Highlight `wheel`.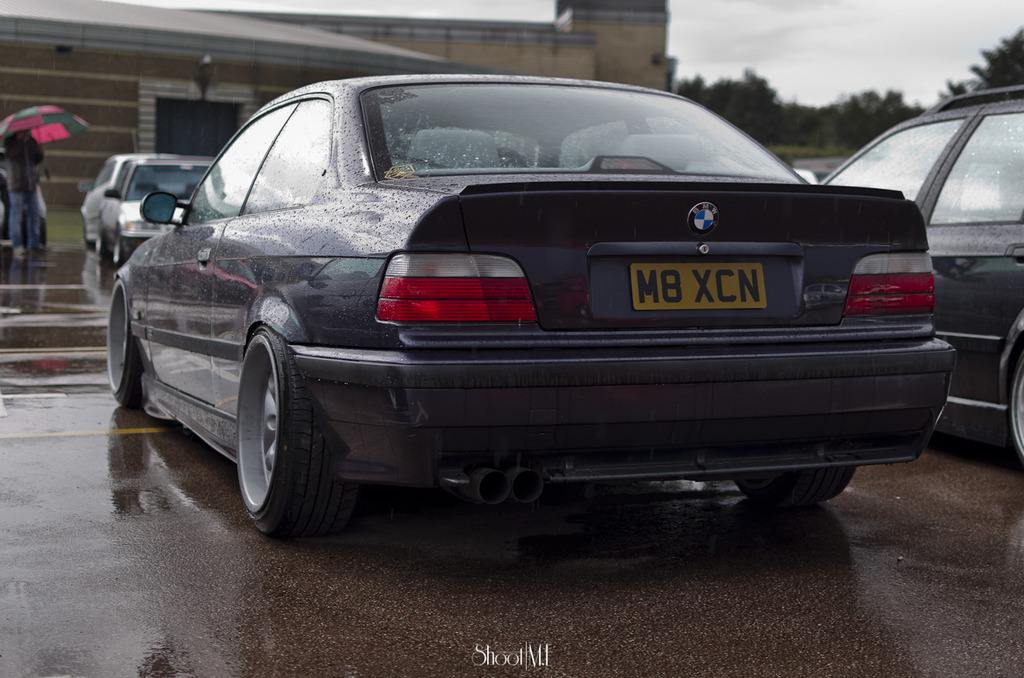
Highlighted region: 103/279/146/408.
